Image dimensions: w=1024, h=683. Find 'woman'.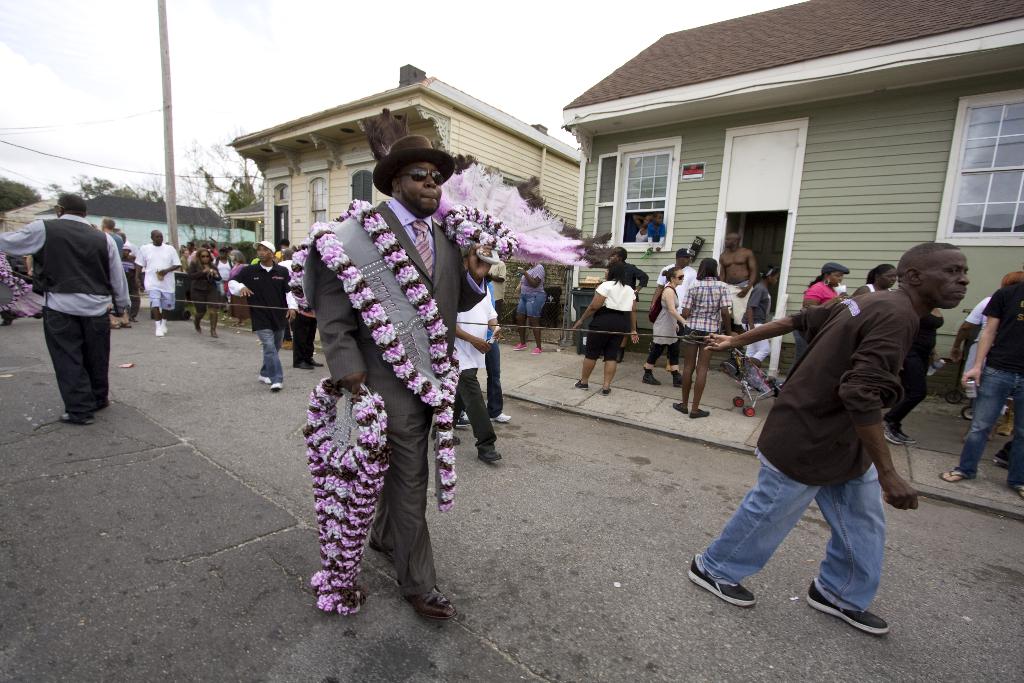
select_region(785, 260, 848, 381).
